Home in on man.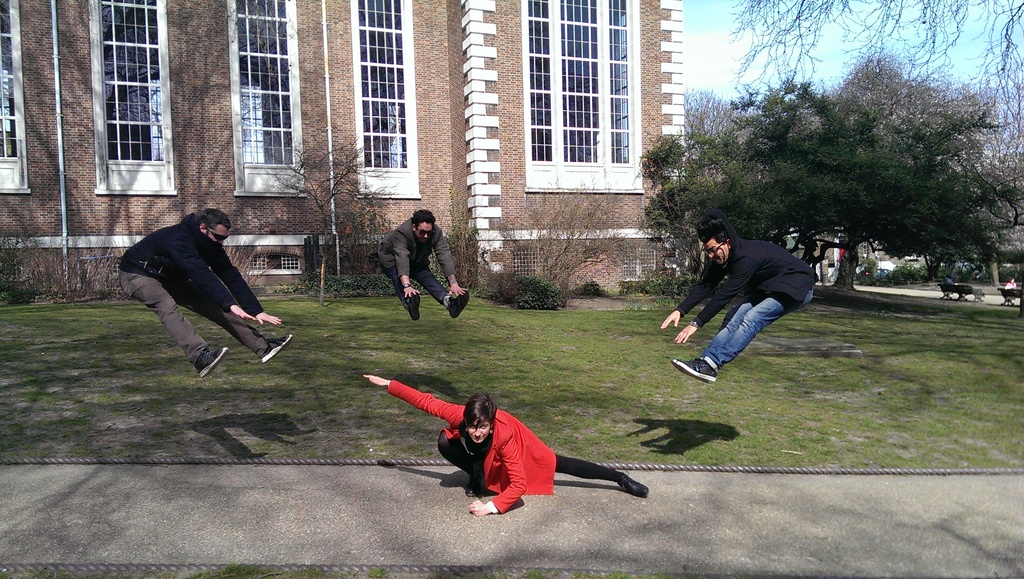
Homed in at {"left": 662, "top": 206, "right": 831, "bottom": 388}.
